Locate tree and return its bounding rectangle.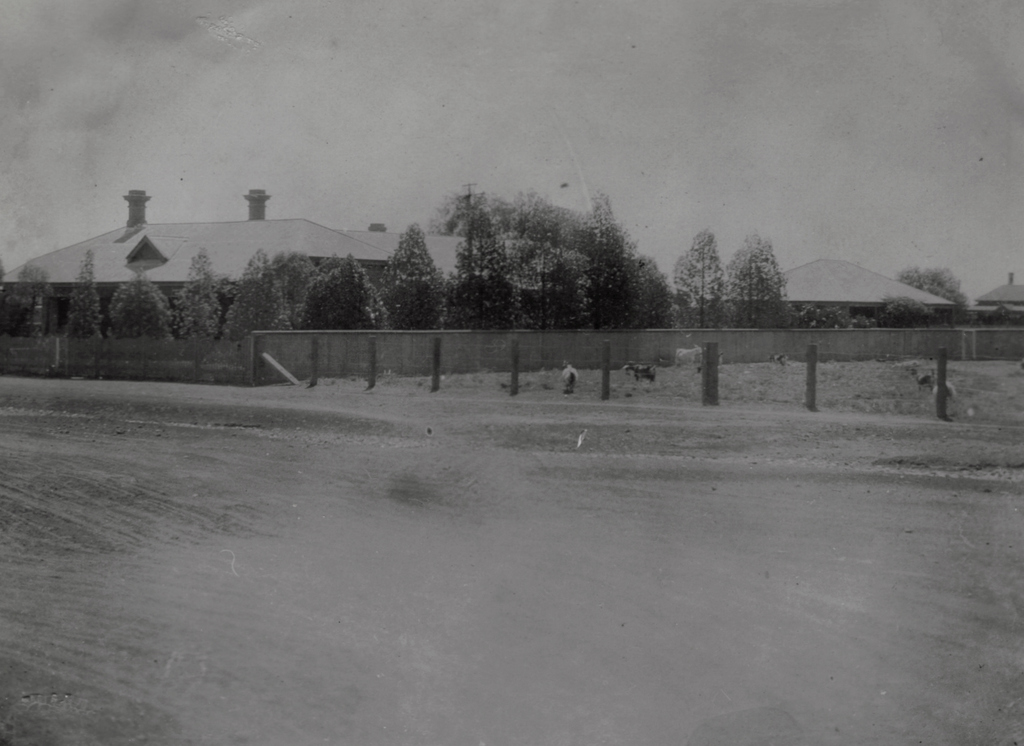
[60, 247, 106, 344].
